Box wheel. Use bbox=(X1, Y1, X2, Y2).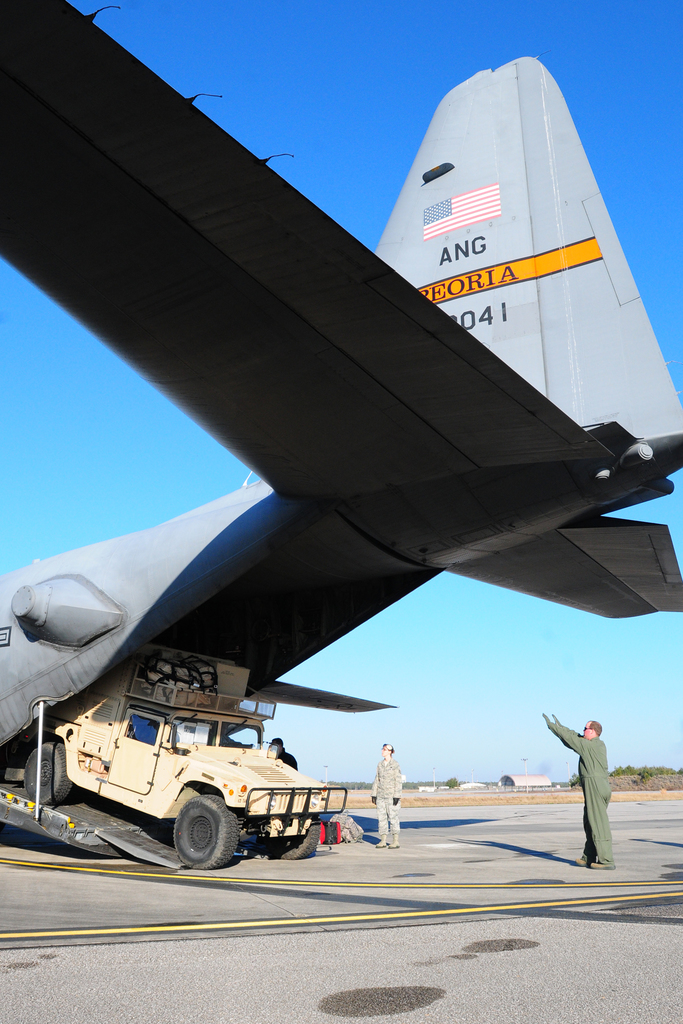
bbox=(173, 792, 241, 871).
